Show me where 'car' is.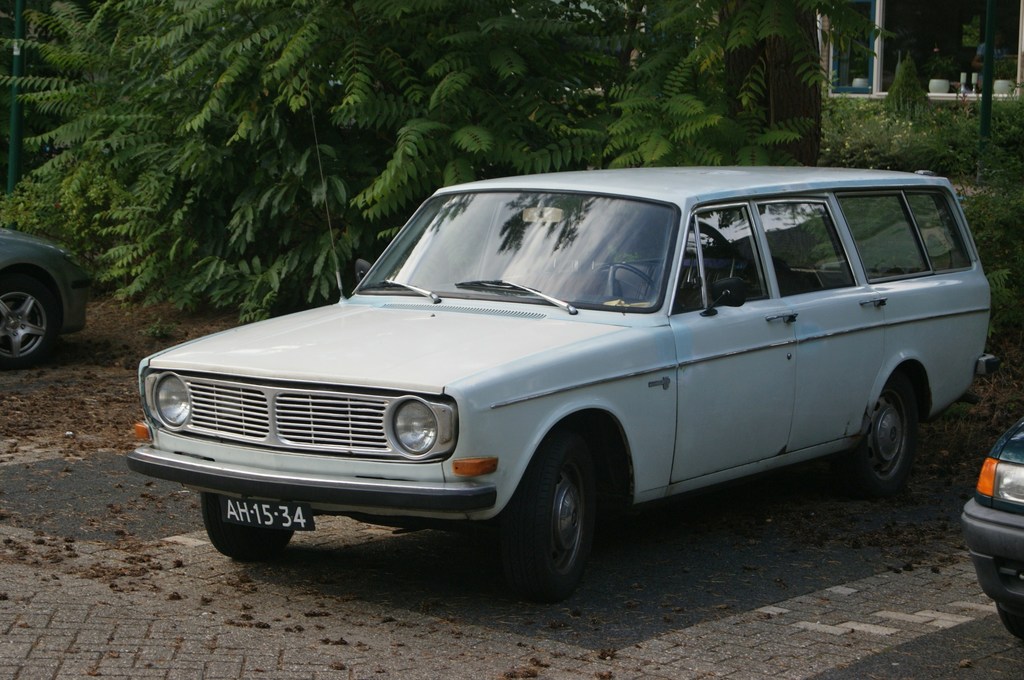
'car' is at l=931, t=404, r=1023, b=650.
